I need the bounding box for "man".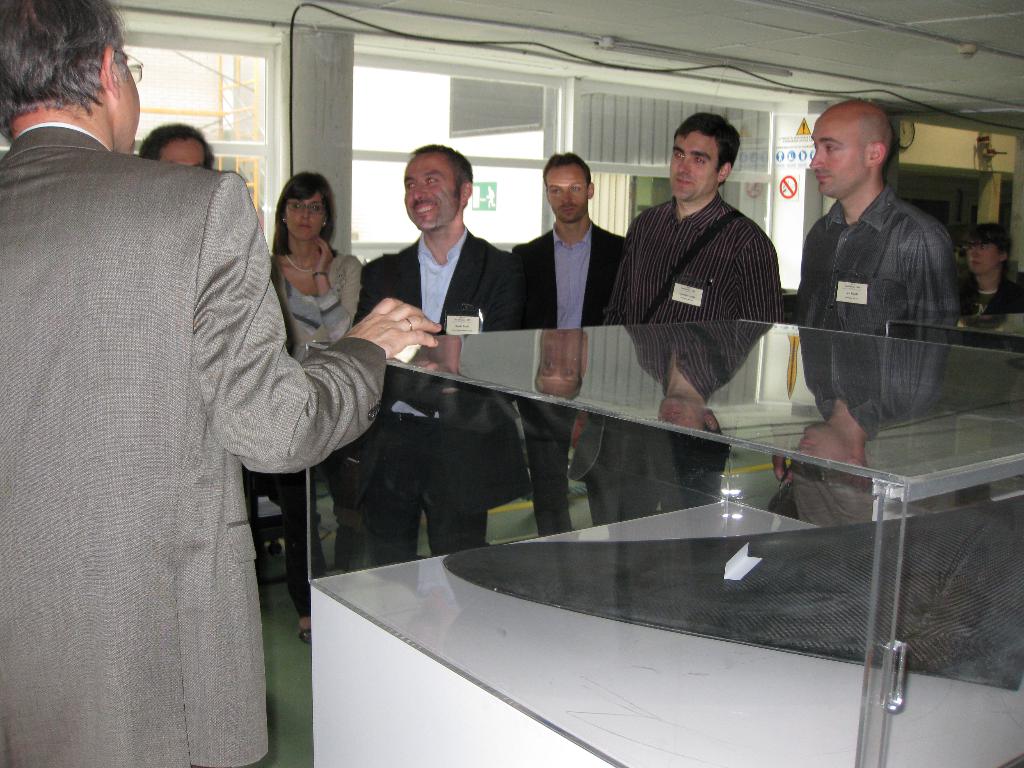
Here it is: (left=354, top=143, right=522, bottom=564).
